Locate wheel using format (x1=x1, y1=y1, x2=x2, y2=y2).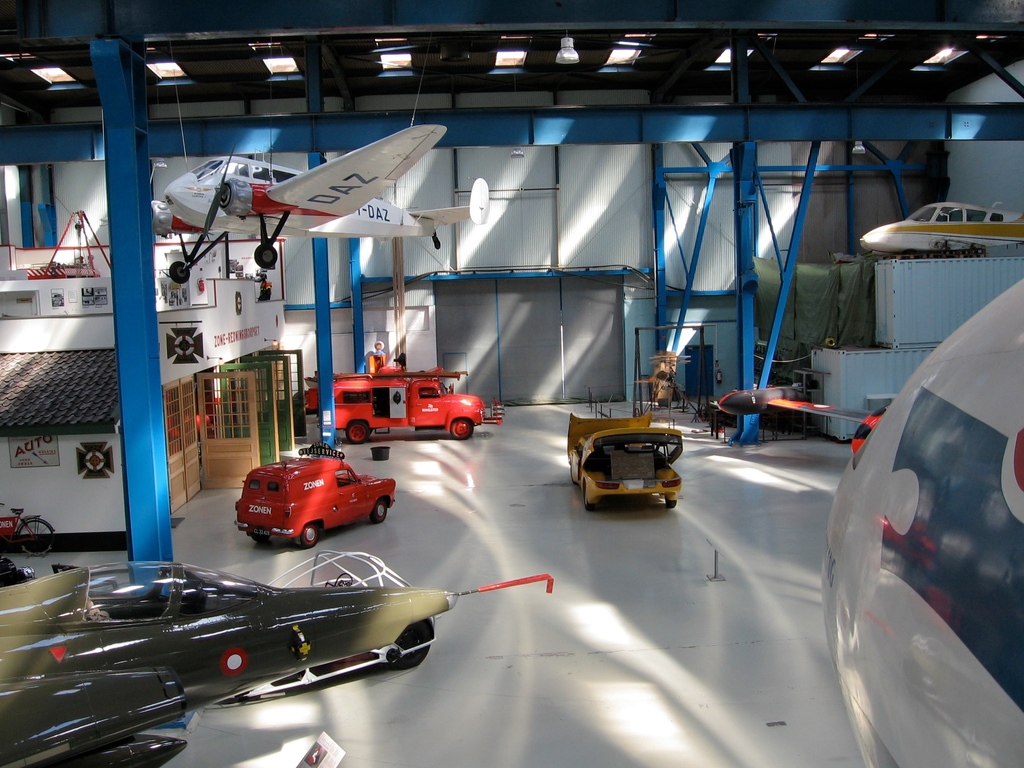
(x1=371, y1=497, x2=391, y2=522).
